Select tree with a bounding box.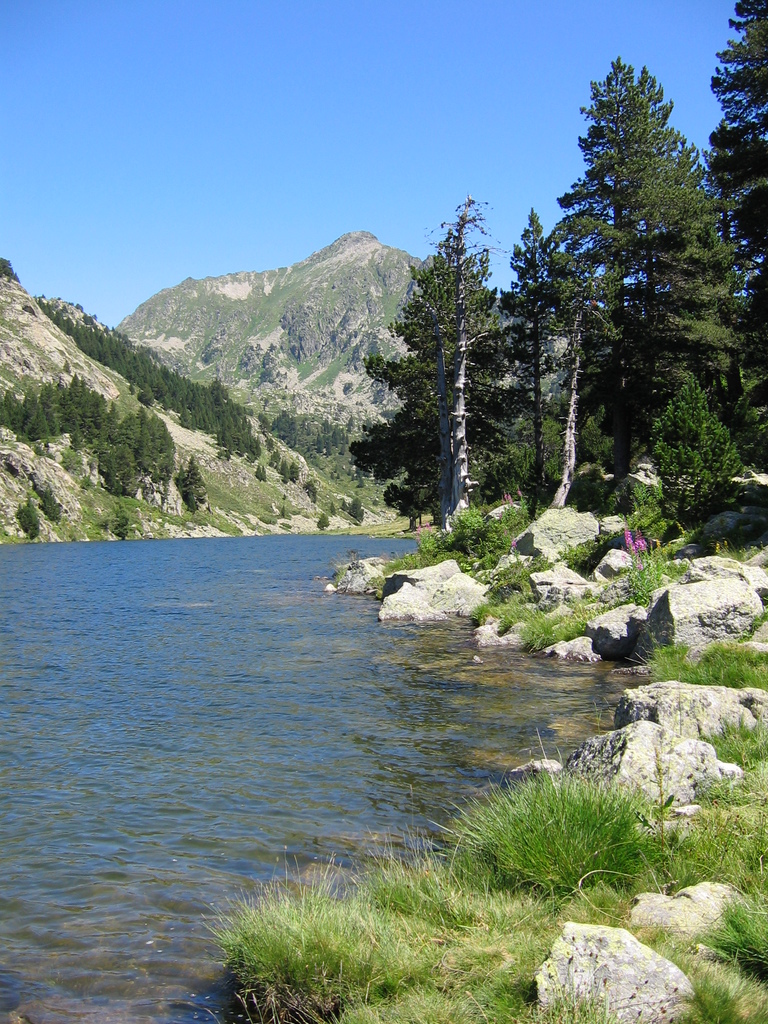
left=479, top=205, right=575, bottom=493.
